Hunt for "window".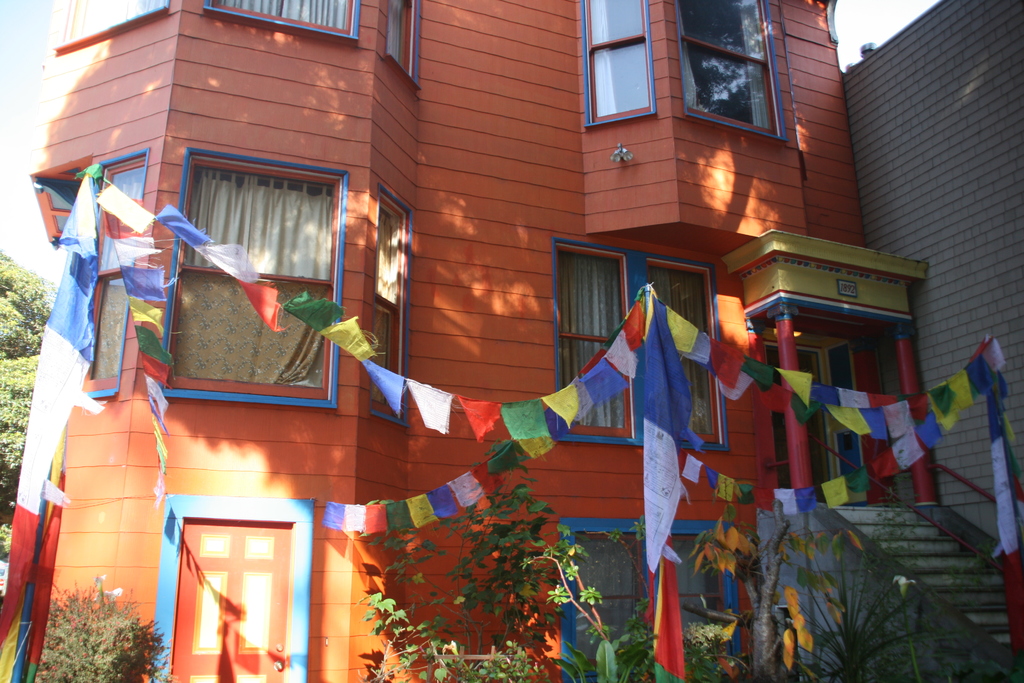
Hunted down at 386,0,426,88.
